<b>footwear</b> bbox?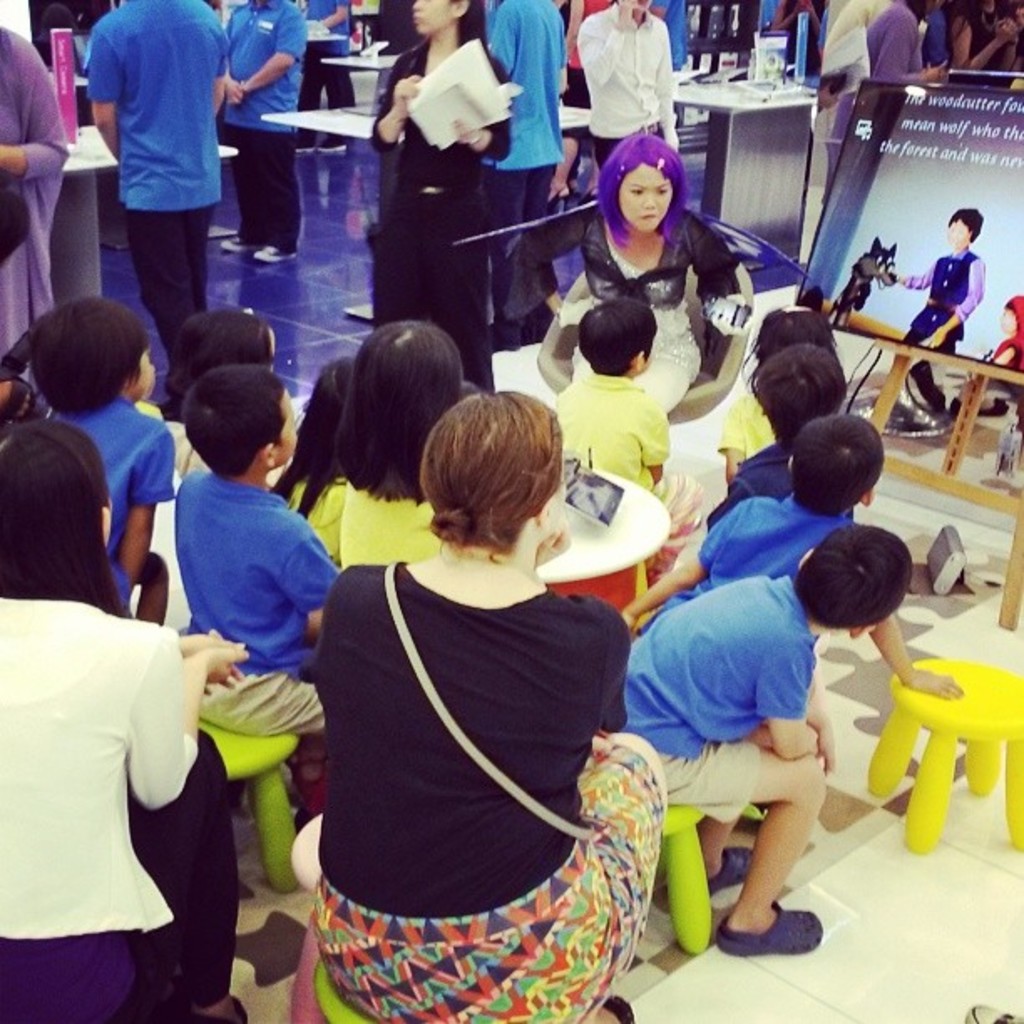
<bbox>601, 991, 641, 1022</bbox>
